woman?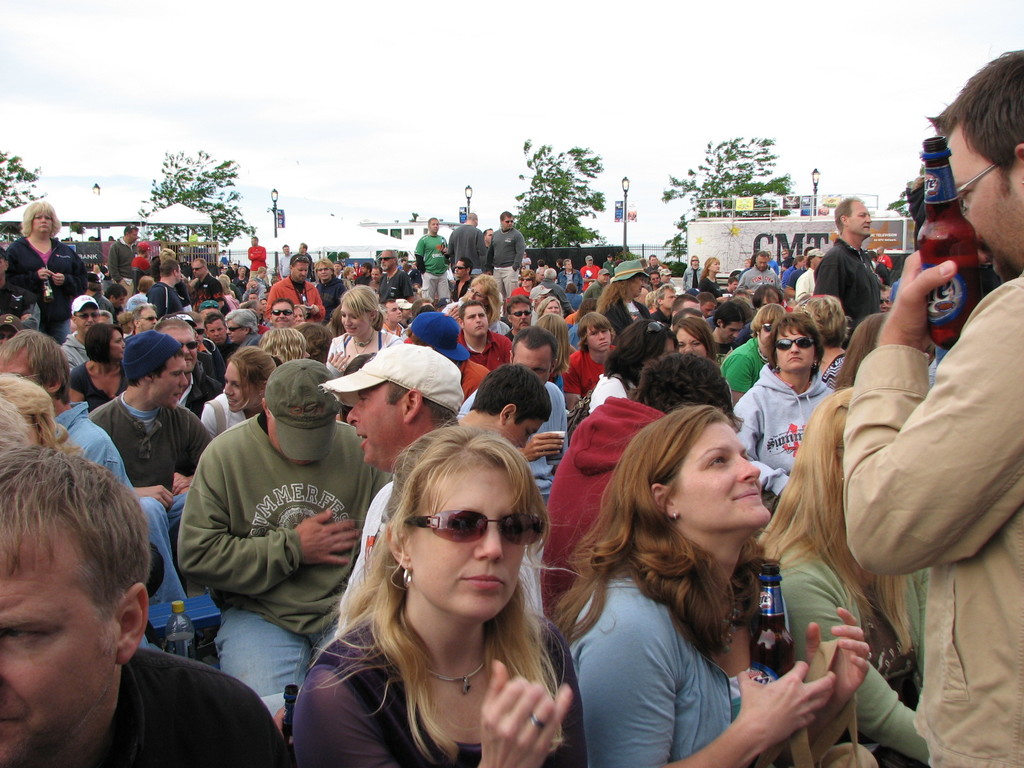
detection(291, 430, 582, 767)
